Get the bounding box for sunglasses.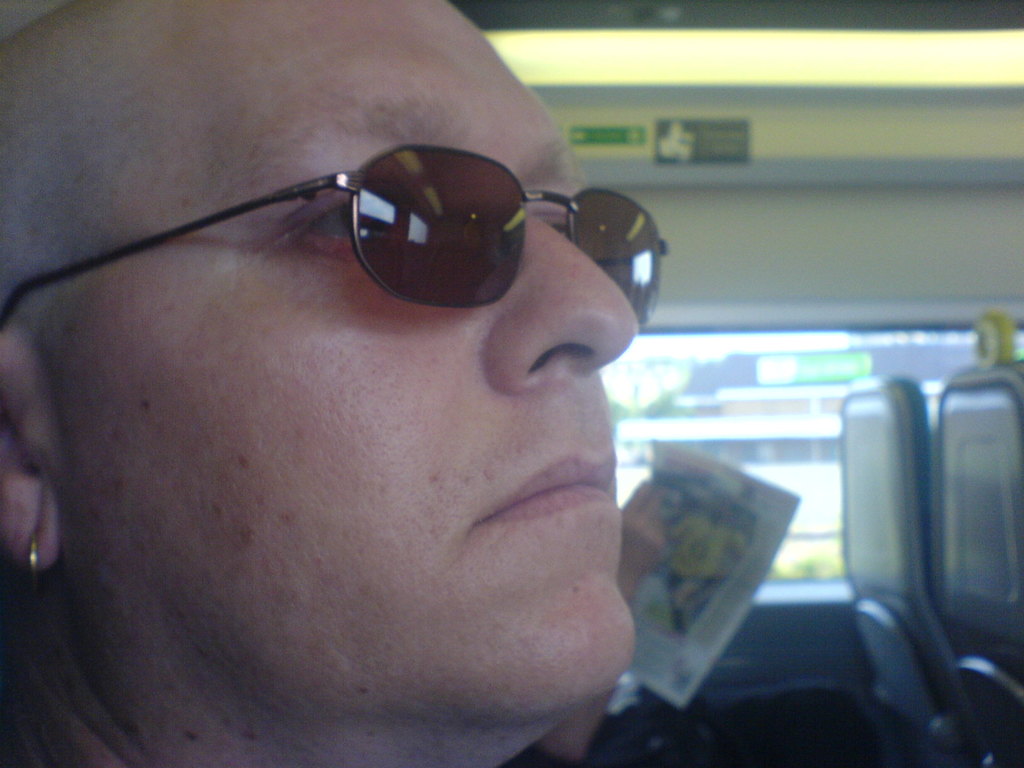
[x1=0, y1=143, x2=669, y2=335].
